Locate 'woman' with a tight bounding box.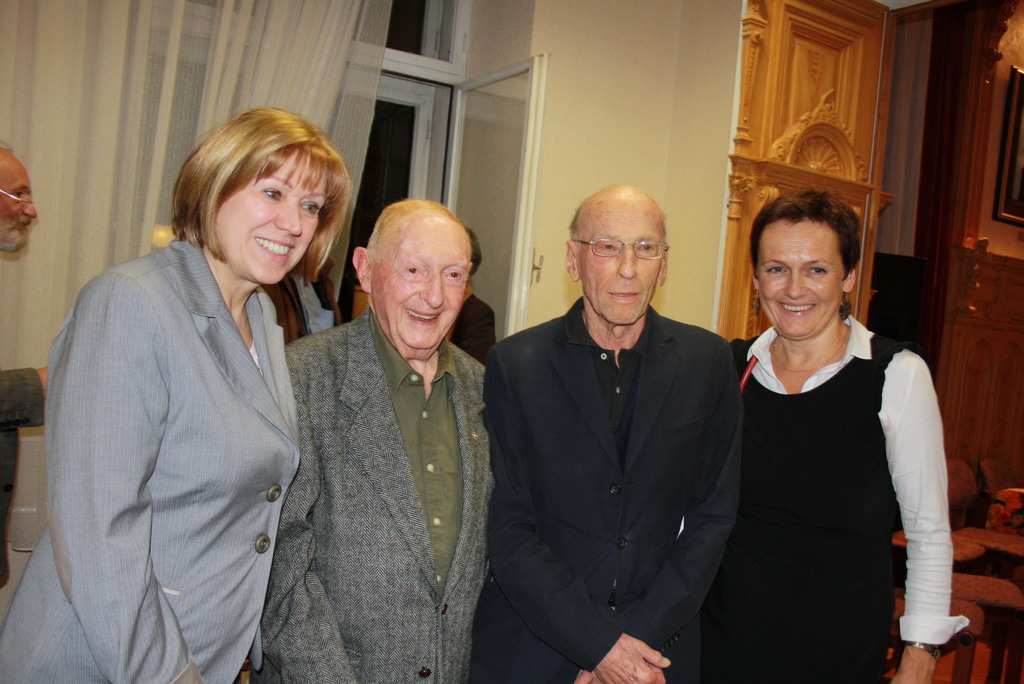
select_region(690, 191, 972, 683).
